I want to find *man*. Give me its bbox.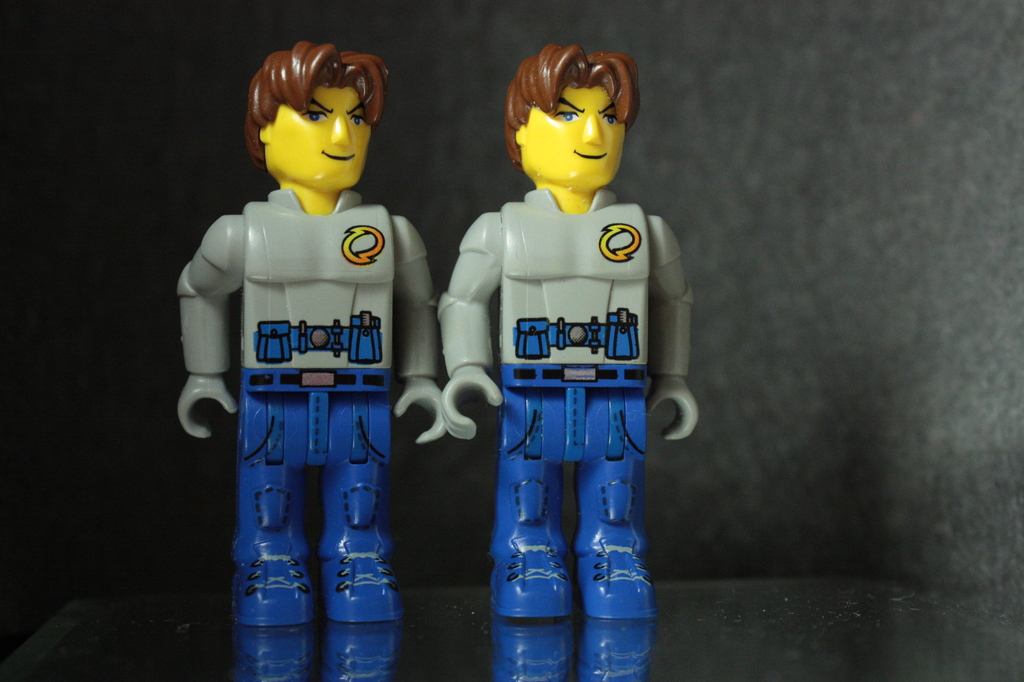
x1=177, y1=39, x2=446, y2=623.
